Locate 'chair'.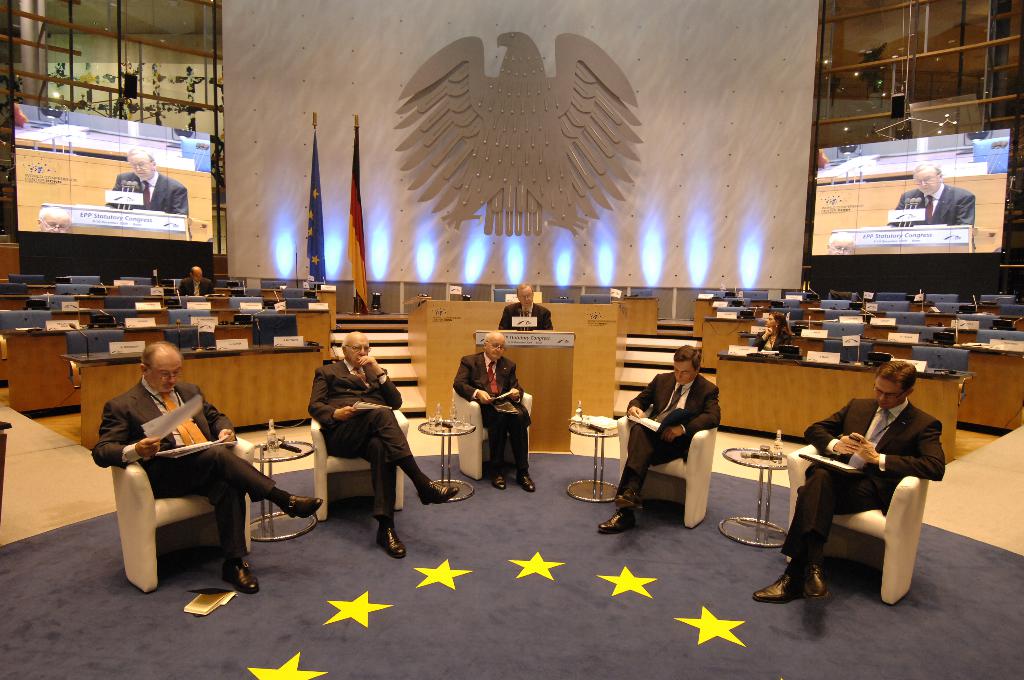
Bounding box: 105,295,140,308.
